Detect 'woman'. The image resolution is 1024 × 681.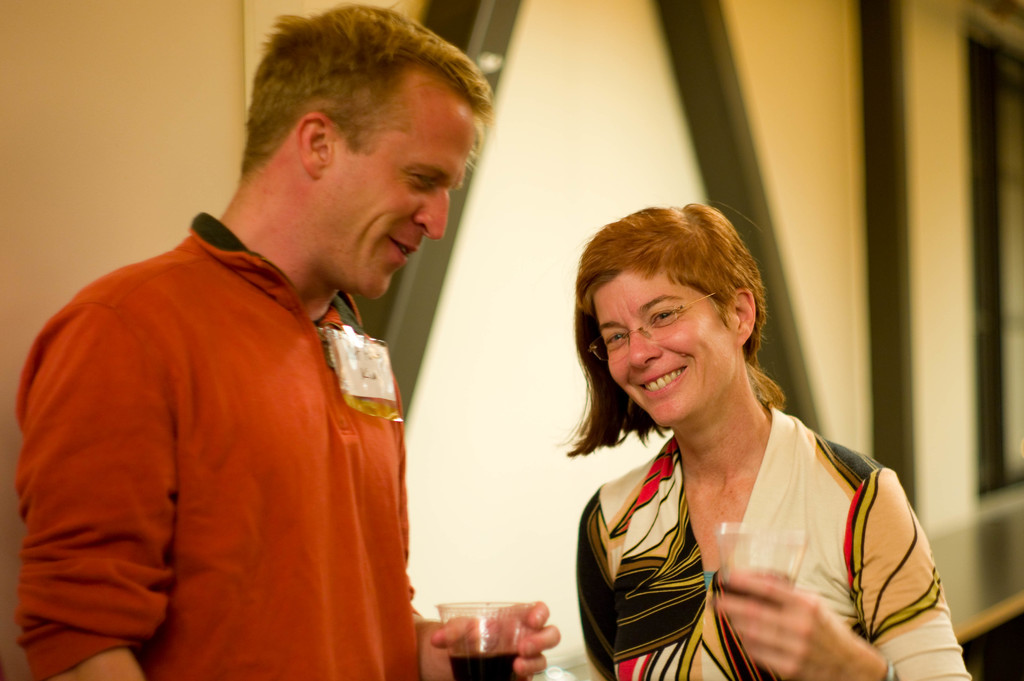
(x1=561, y1=207, x2=943, y2=680).
